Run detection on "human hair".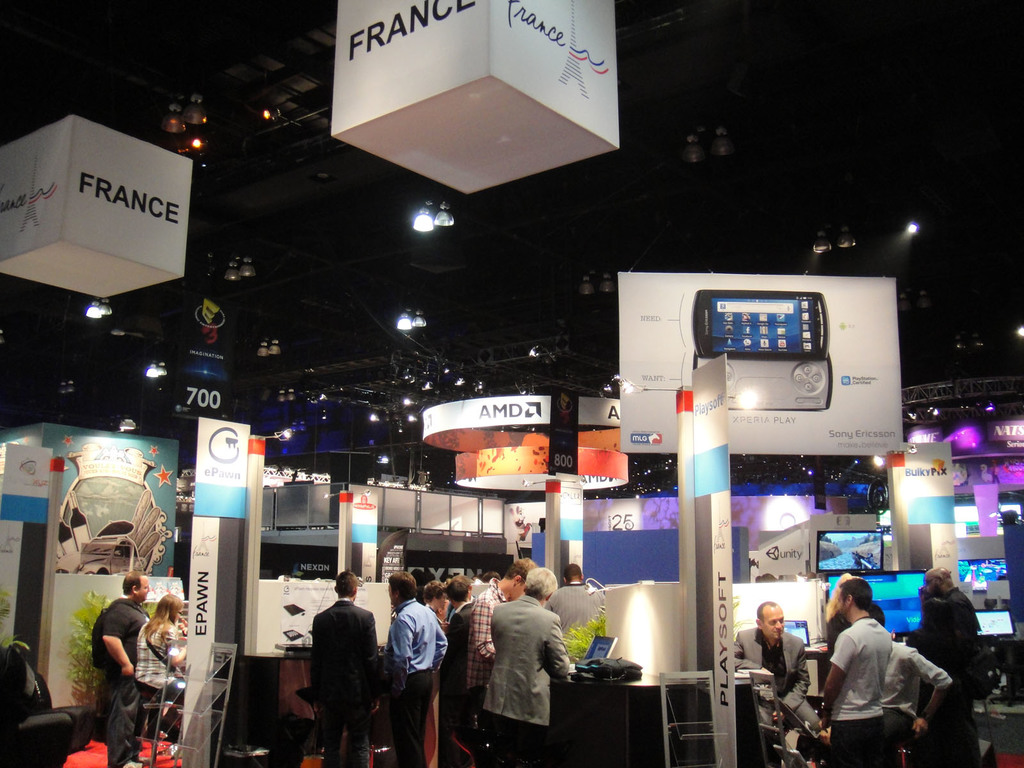
Result: <region>445, 575, 471, 605</region>.
